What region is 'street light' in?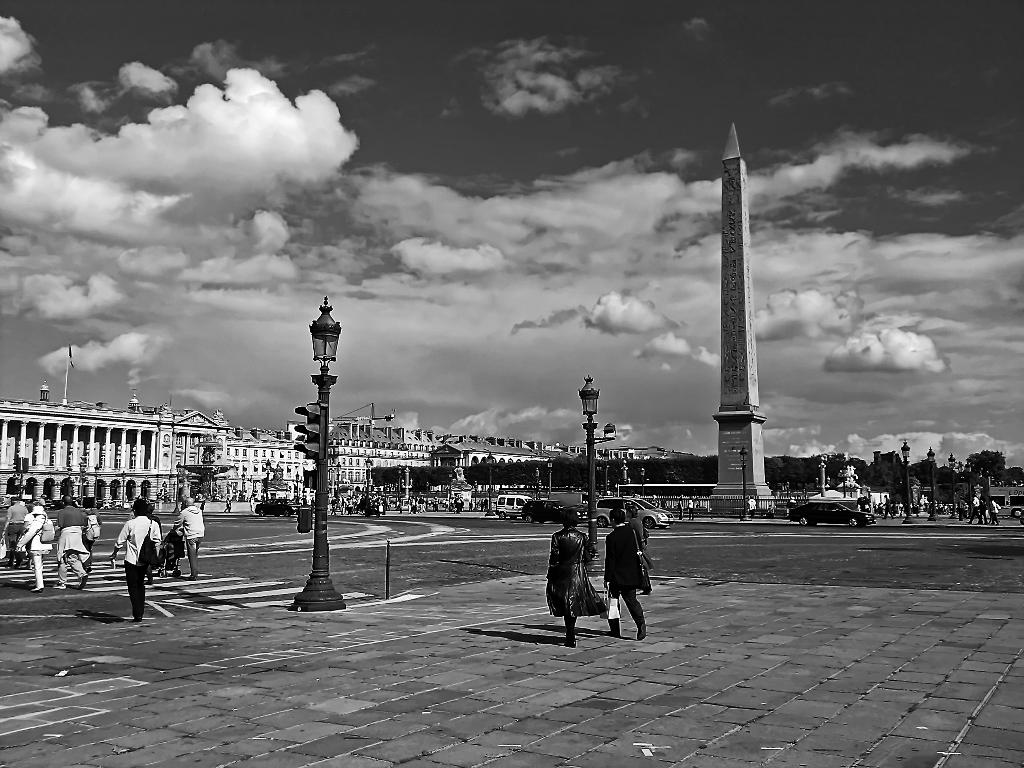
bbox=[924, 445, 935, 519].
